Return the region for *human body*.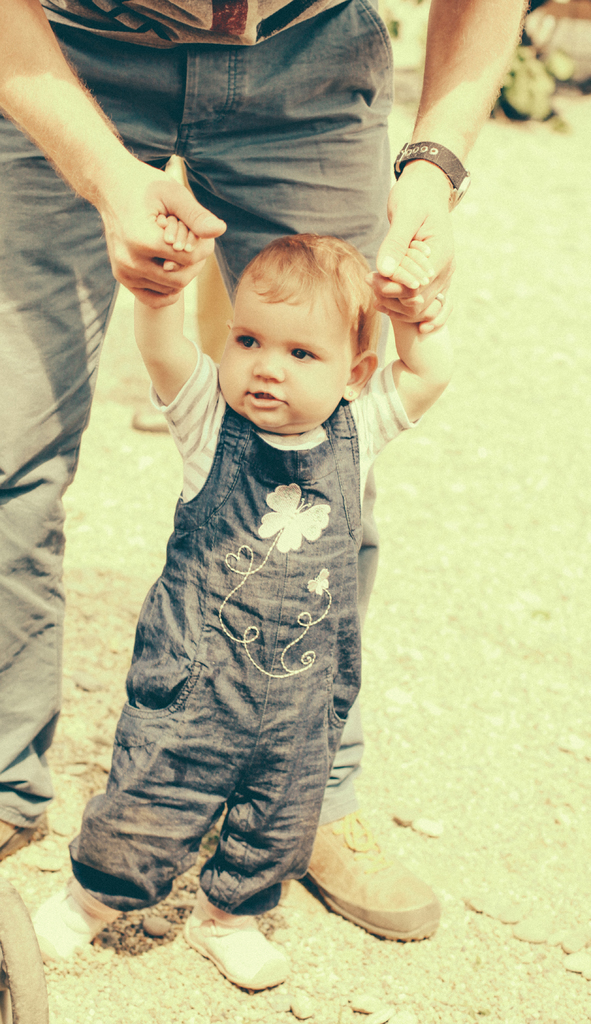
{"x1": 0, "y1": 0, "x2": 530, "y2": 941}.
